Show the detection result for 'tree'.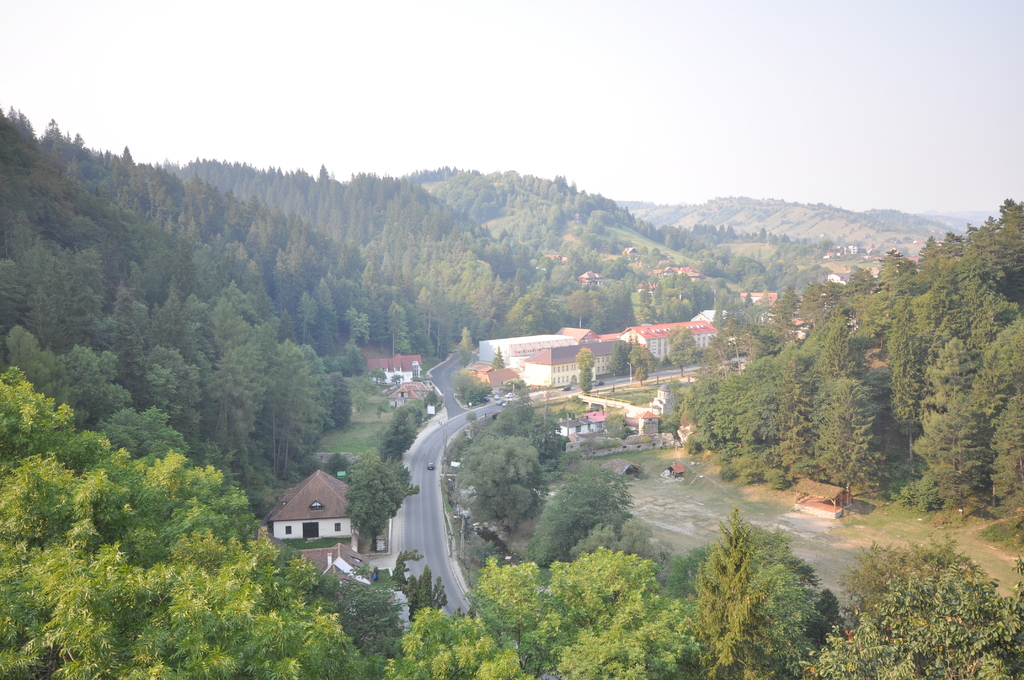
bbox=[982, 391, 1023, 491].
